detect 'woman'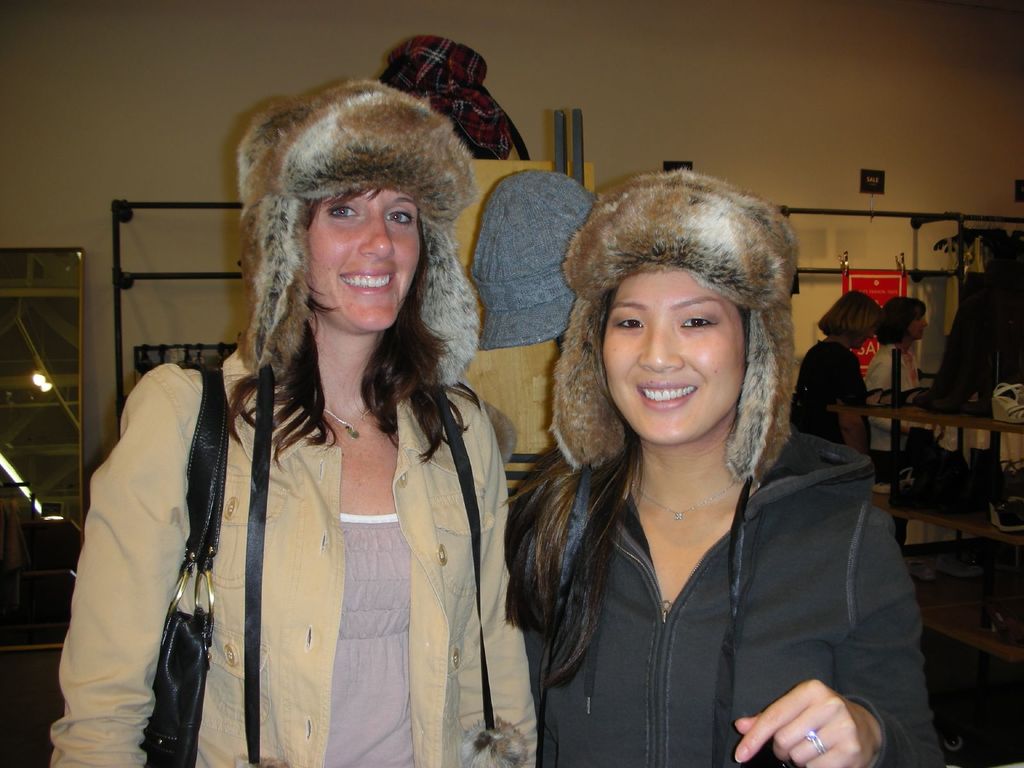
crop(789, 294, 882, 450)
